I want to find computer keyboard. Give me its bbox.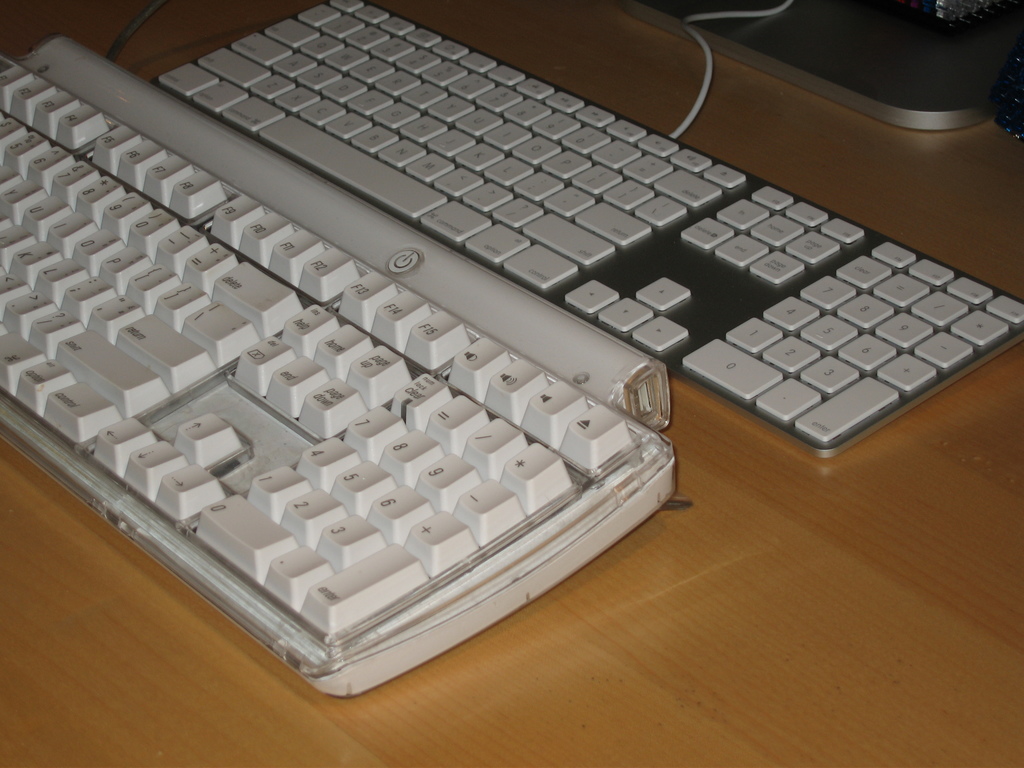
crop(148, 0, 1023, 458).
